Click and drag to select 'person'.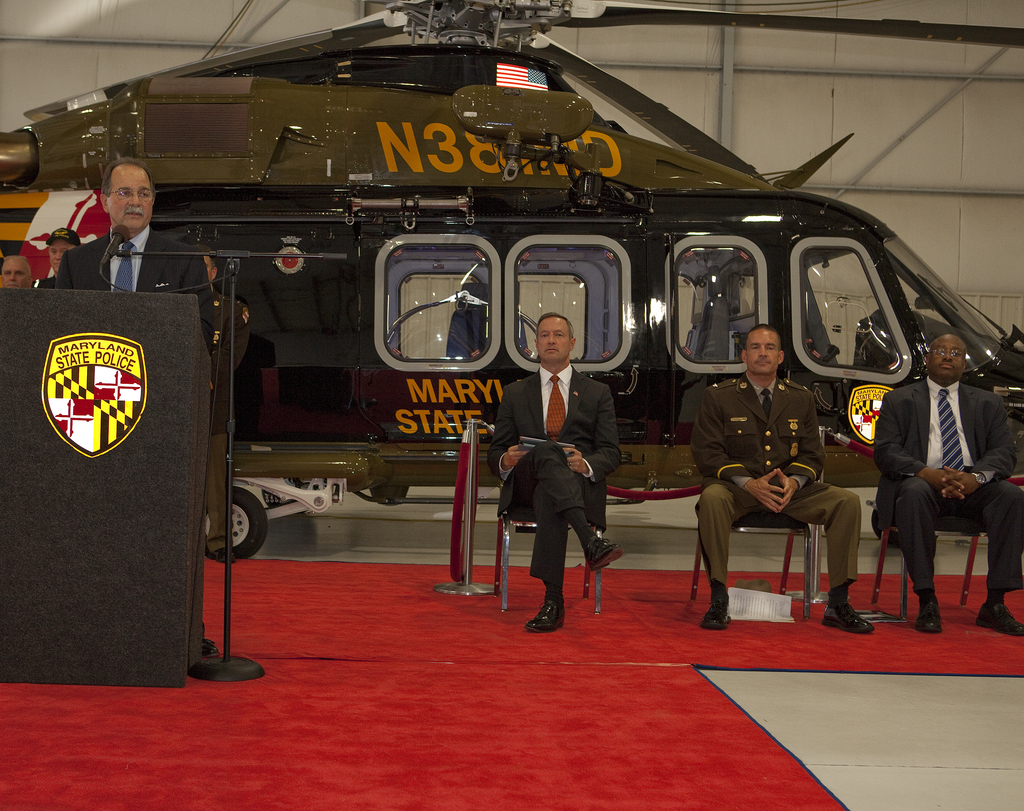
Selection: (left=868, top=331, right=1023, bottom=635).
